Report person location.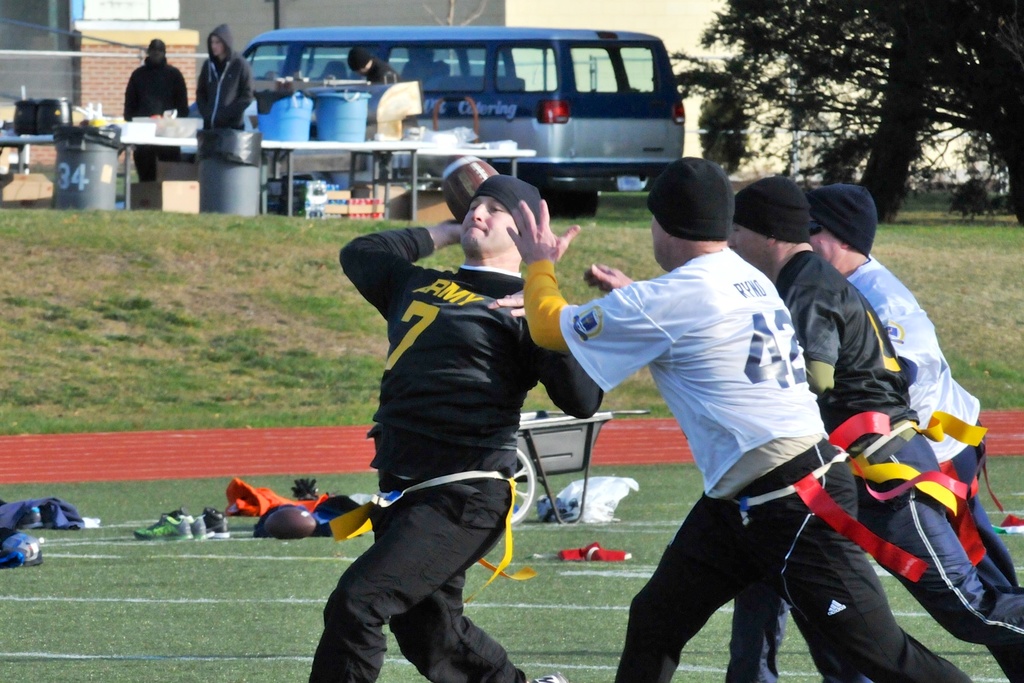
Report: 723 176 1023 682.
